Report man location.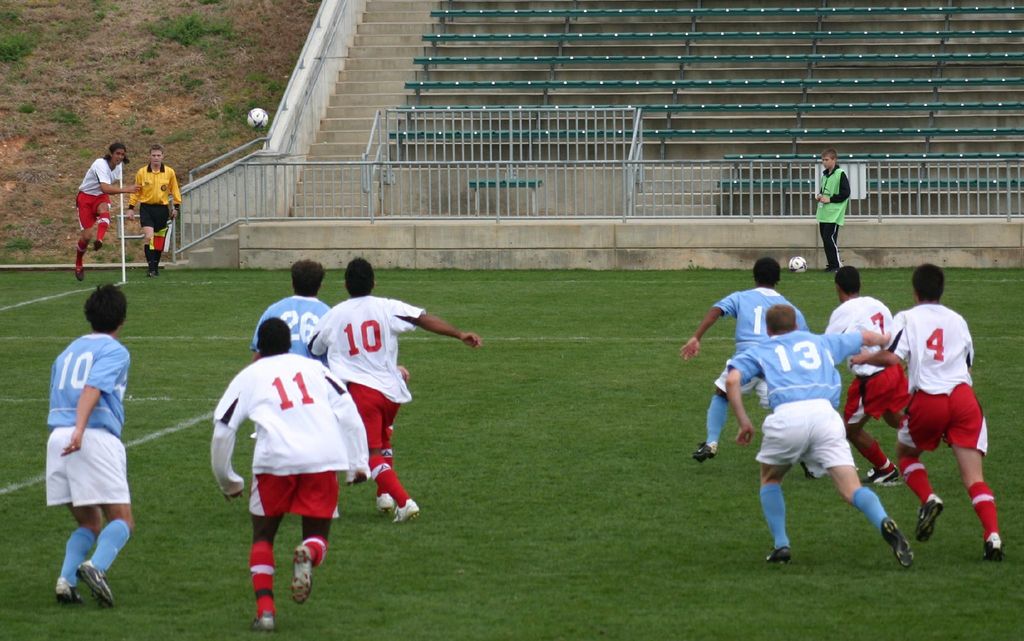
Report: [250,256,331,365].
